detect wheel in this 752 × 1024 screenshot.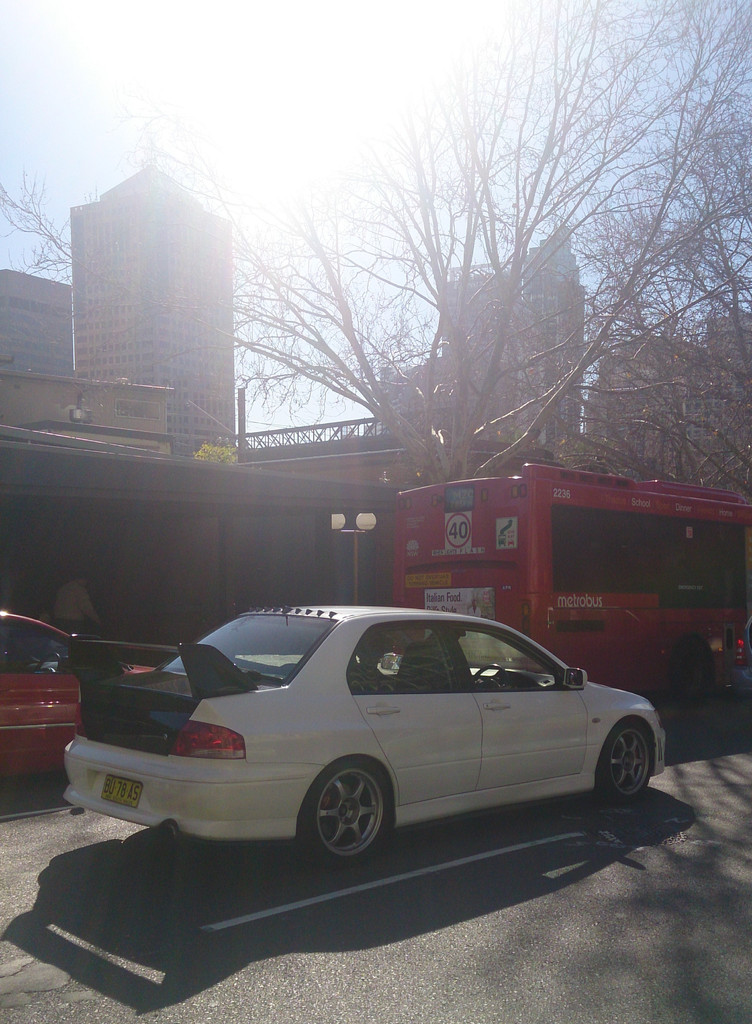
Detection: left=303, top=758, right=384, bottom=863.
